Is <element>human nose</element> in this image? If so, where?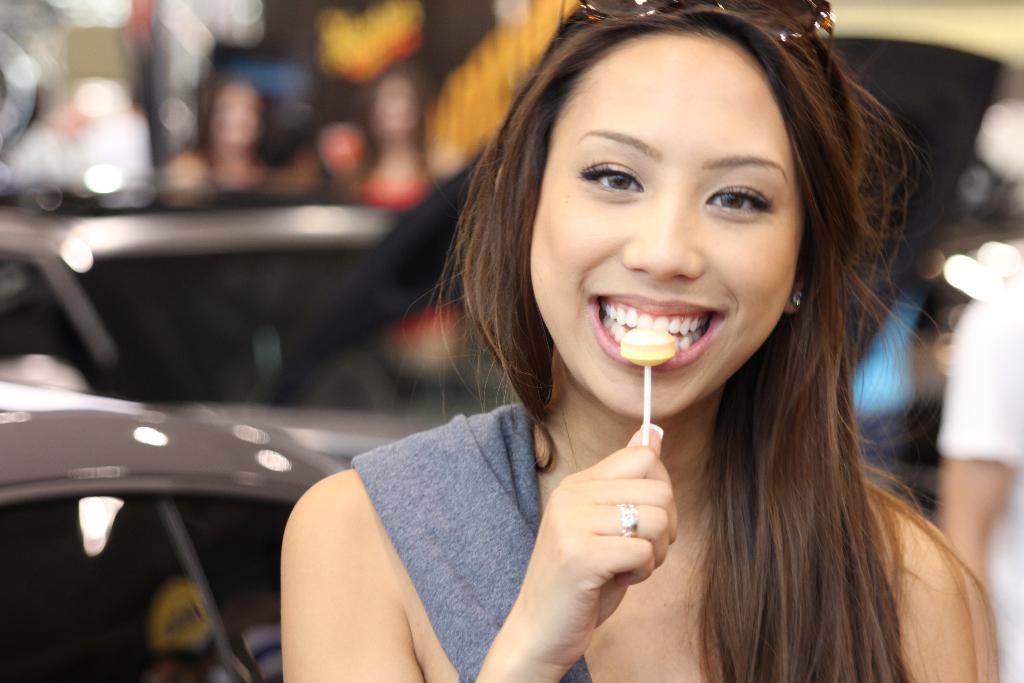
Yes, at x1=623 y1=178 x2=700 y2=277.
